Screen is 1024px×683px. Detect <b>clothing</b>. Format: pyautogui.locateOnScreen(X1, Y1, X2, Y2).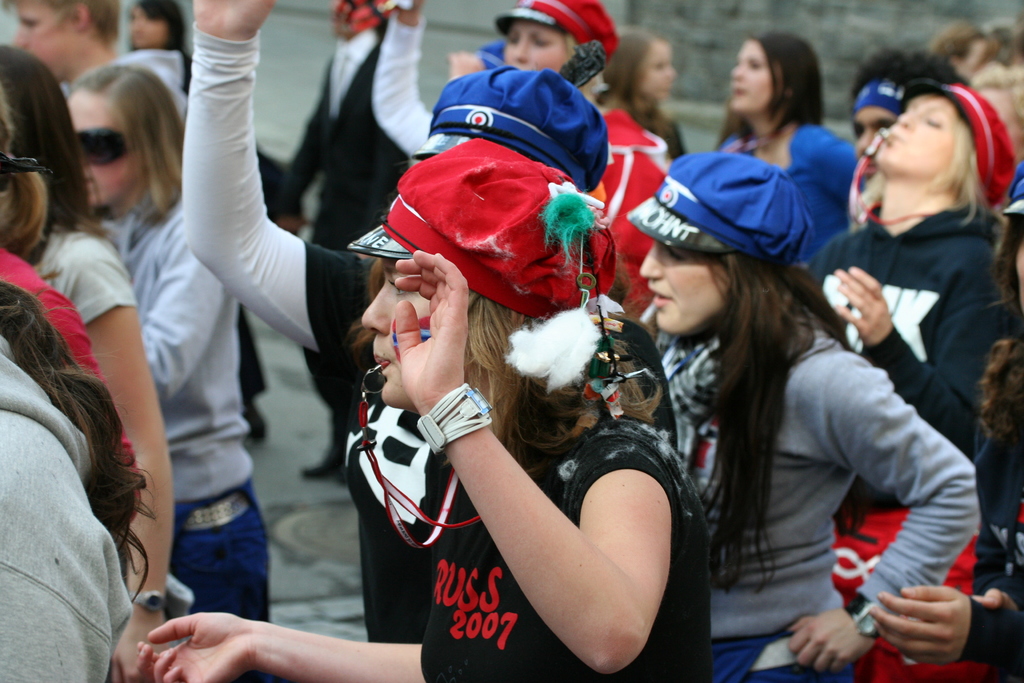
pyautogui.locateOnScreen(72, 39, 186, 126).
